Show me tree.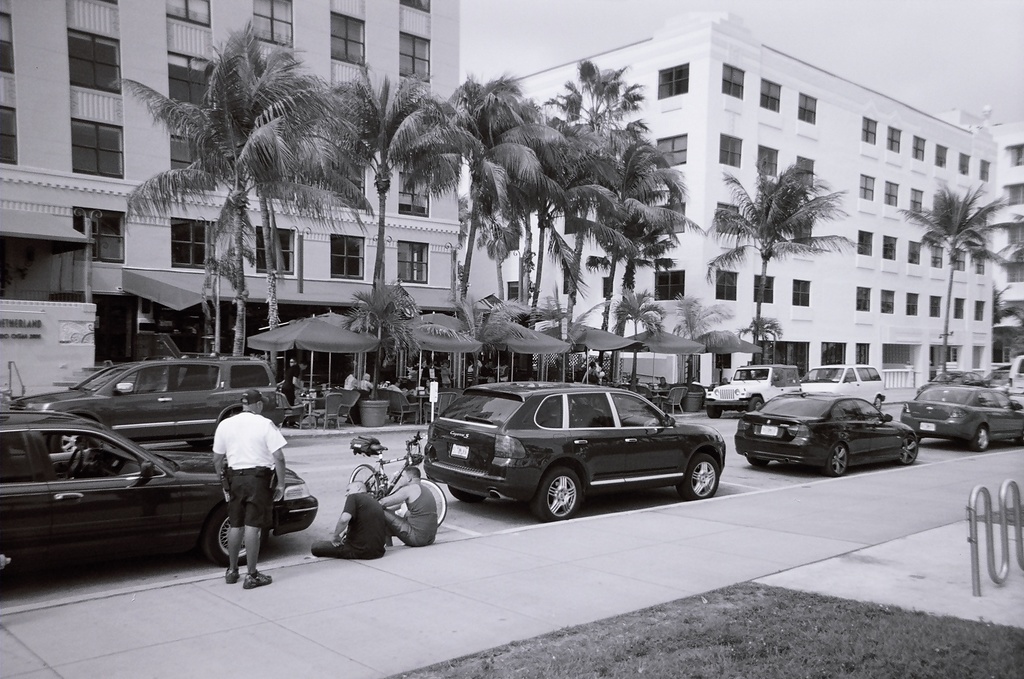
tree is here: 532/281/611/383.
